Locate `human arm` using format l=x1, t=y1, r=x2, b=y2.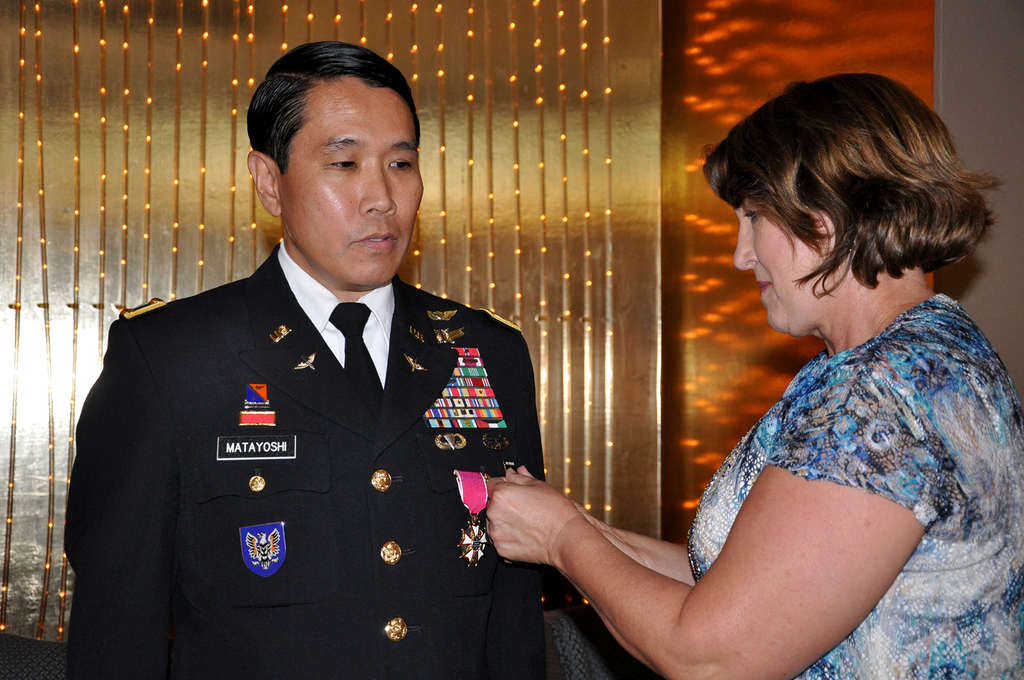
l=476, t=318, r=591, b=679.
